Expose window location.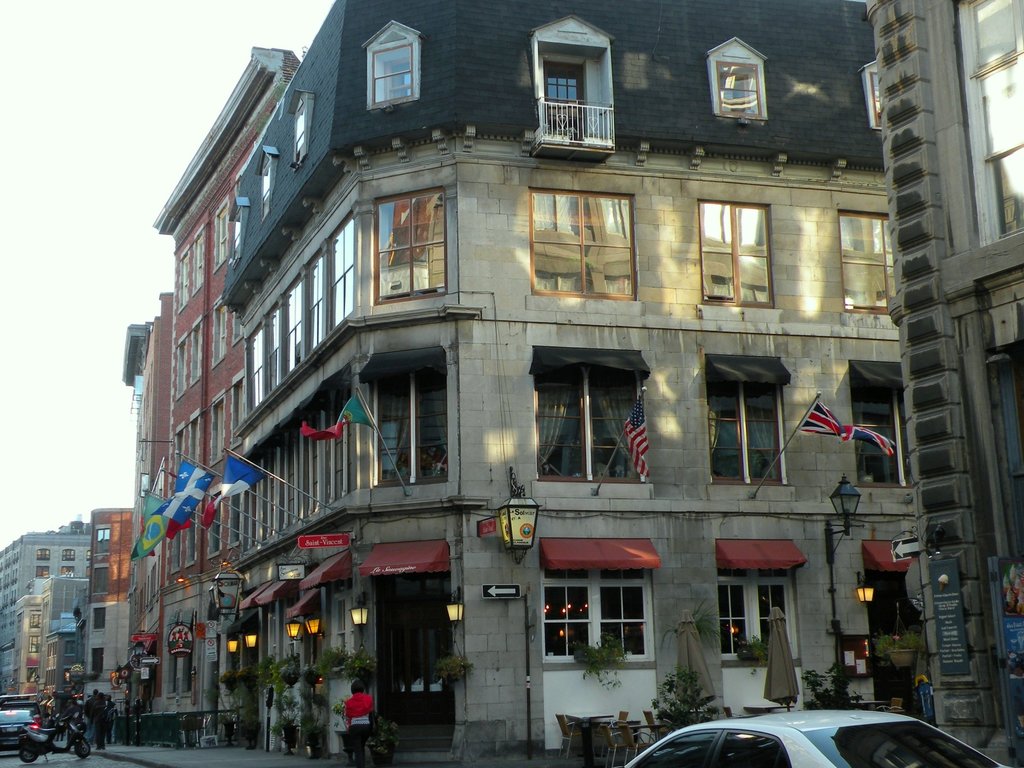
Exposed at box=[234, 195, 246, 261].
